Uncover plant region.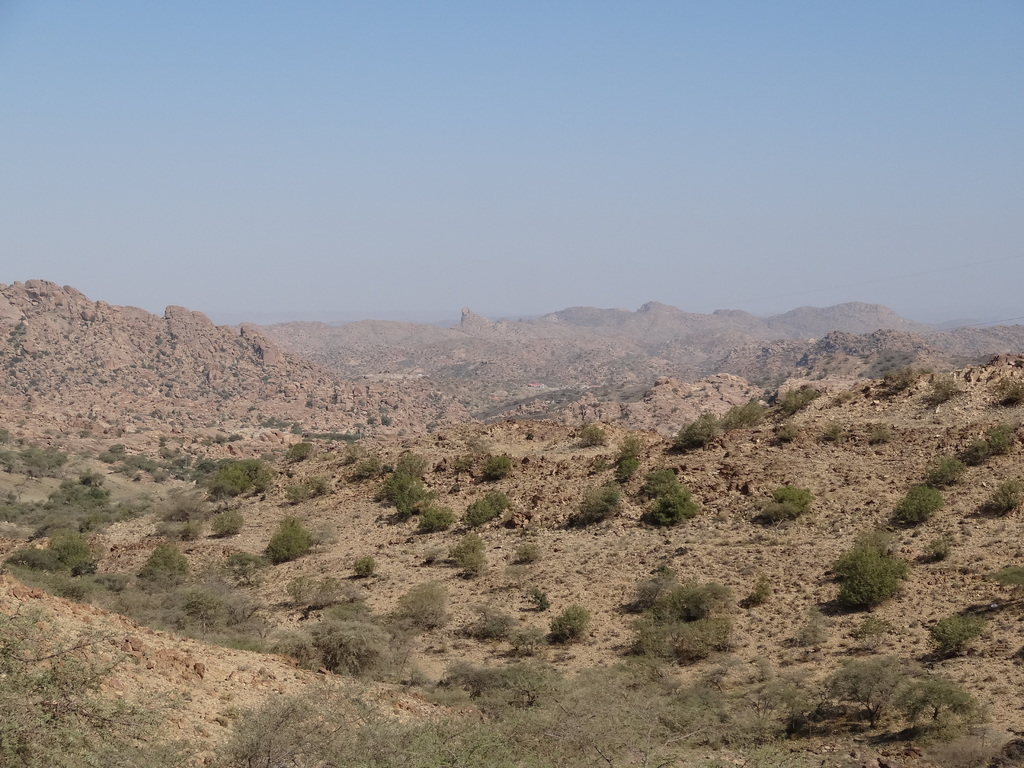
Uncovered: detection(212, 509, 236, 531).
